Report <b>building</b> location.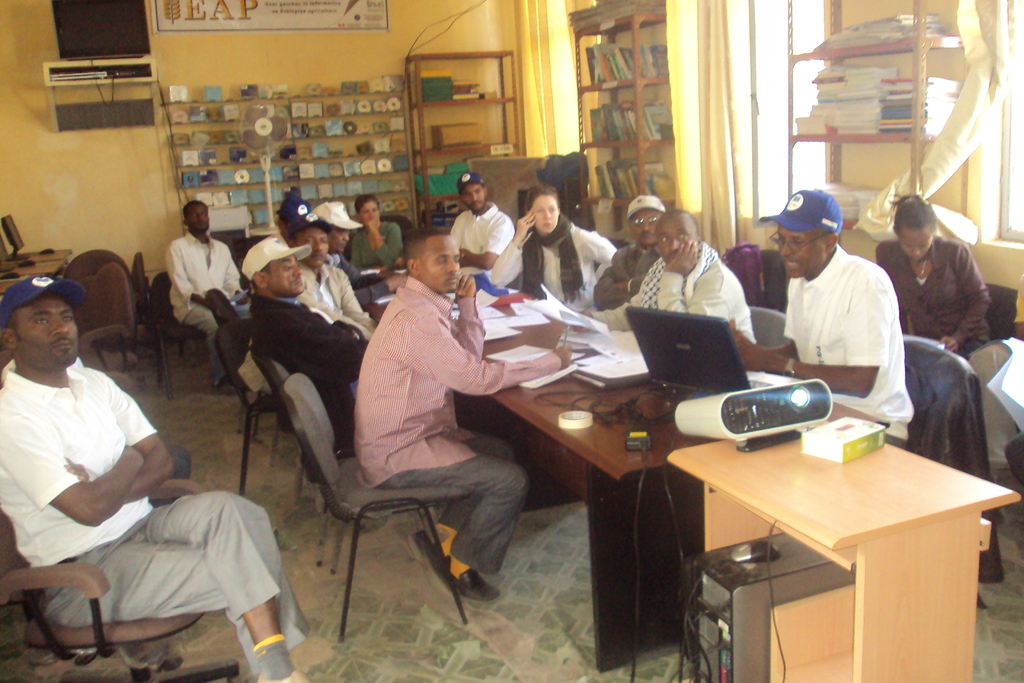
Report: 0/0/1023/682.
